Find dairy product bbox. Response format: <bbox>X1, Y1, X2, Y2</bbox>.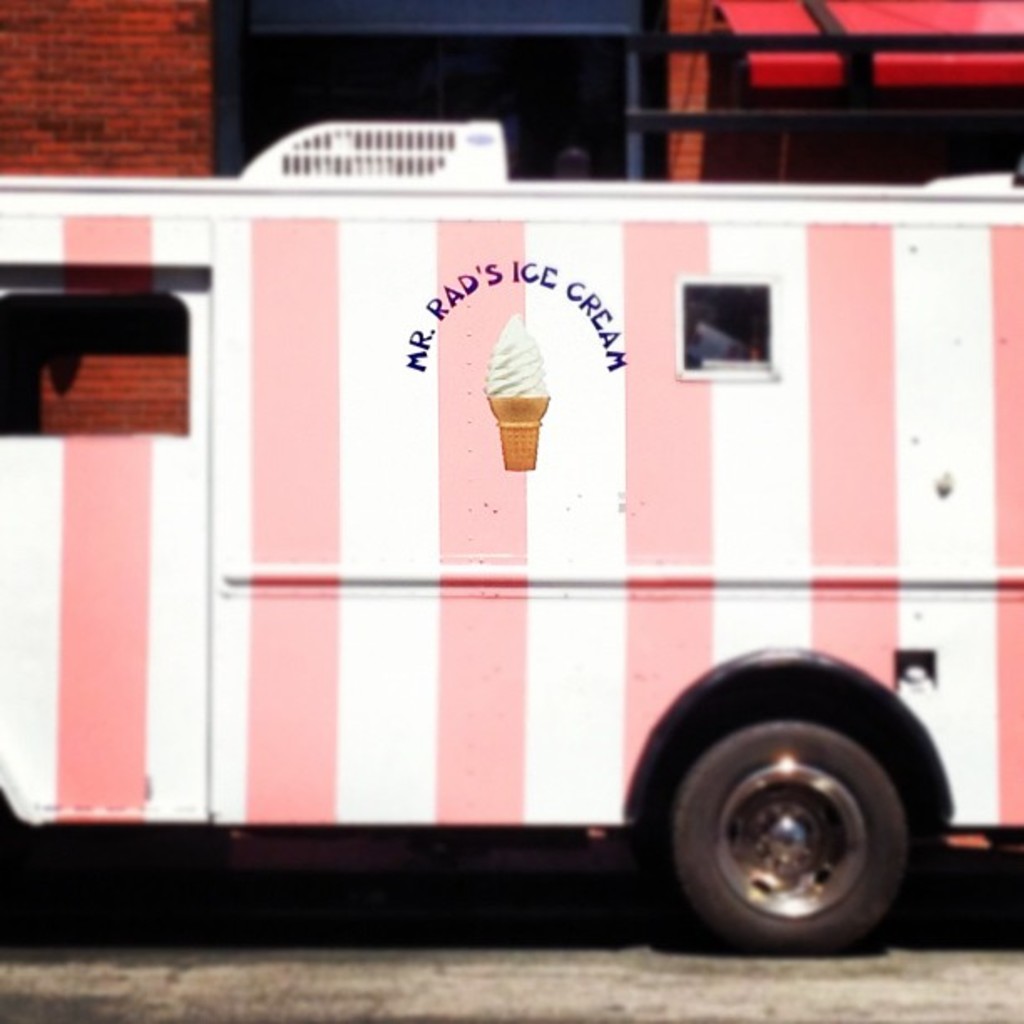
<bbox>482, 310, 549, 398</bbox>.
